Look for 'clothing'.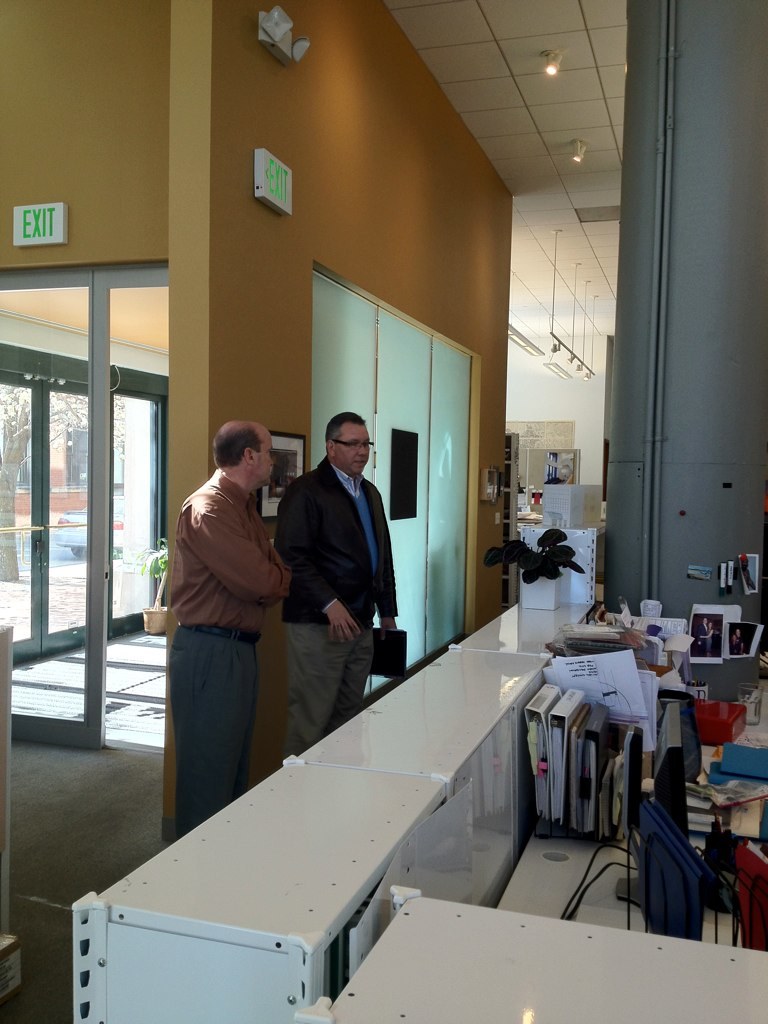
Found: box(287, 622, 374, 744).
